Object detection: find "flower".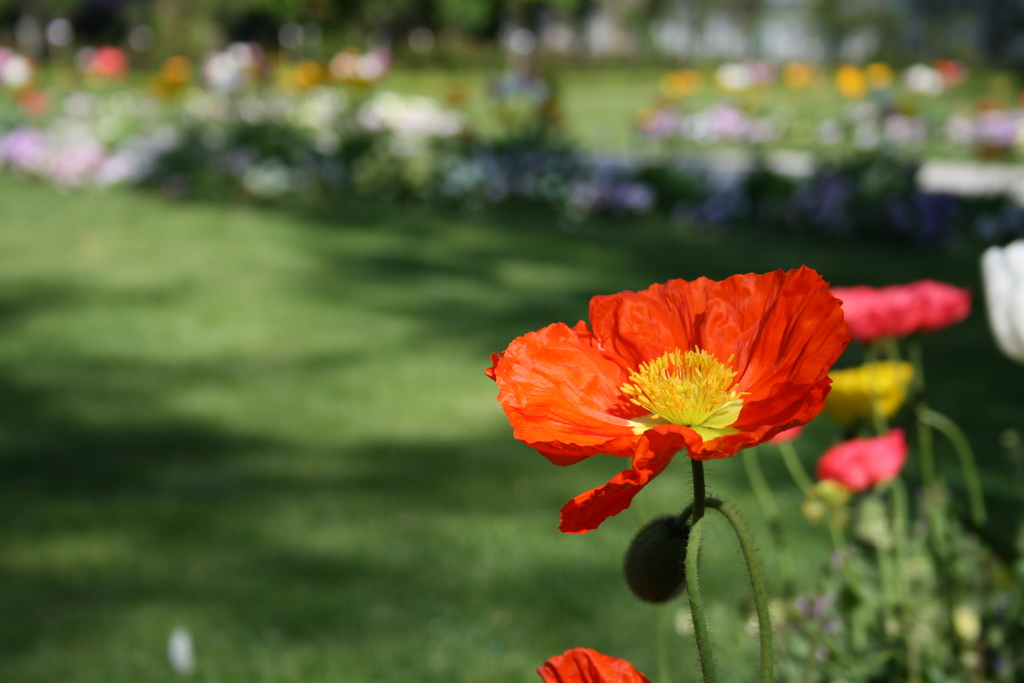
{"left": 165, "top": 629, "right": 208, "bottom": 682}.
